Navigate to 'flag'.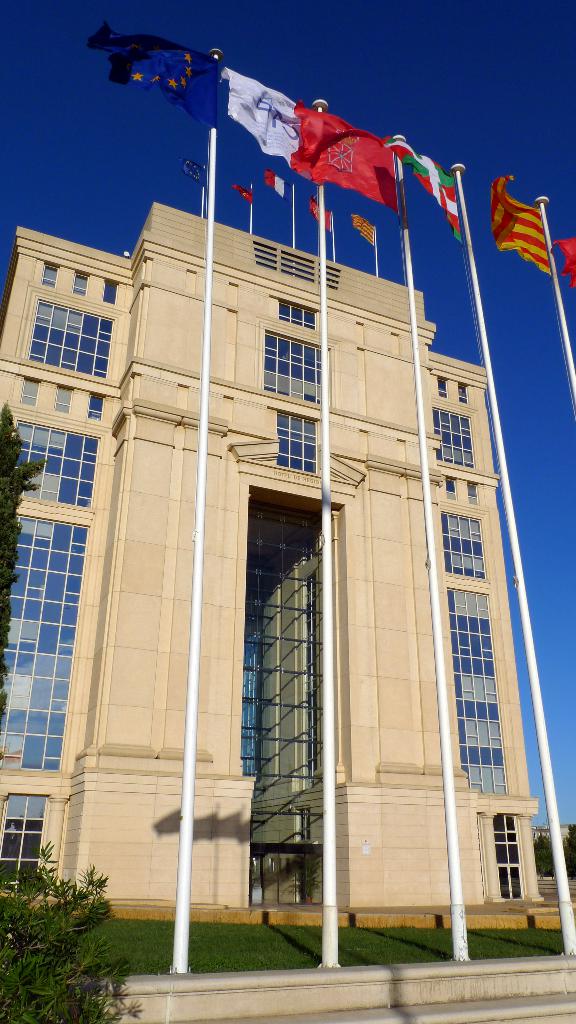
Navigation target: {"x1": 385, "y1": 135, "x2": 464, "y2": 245}.
